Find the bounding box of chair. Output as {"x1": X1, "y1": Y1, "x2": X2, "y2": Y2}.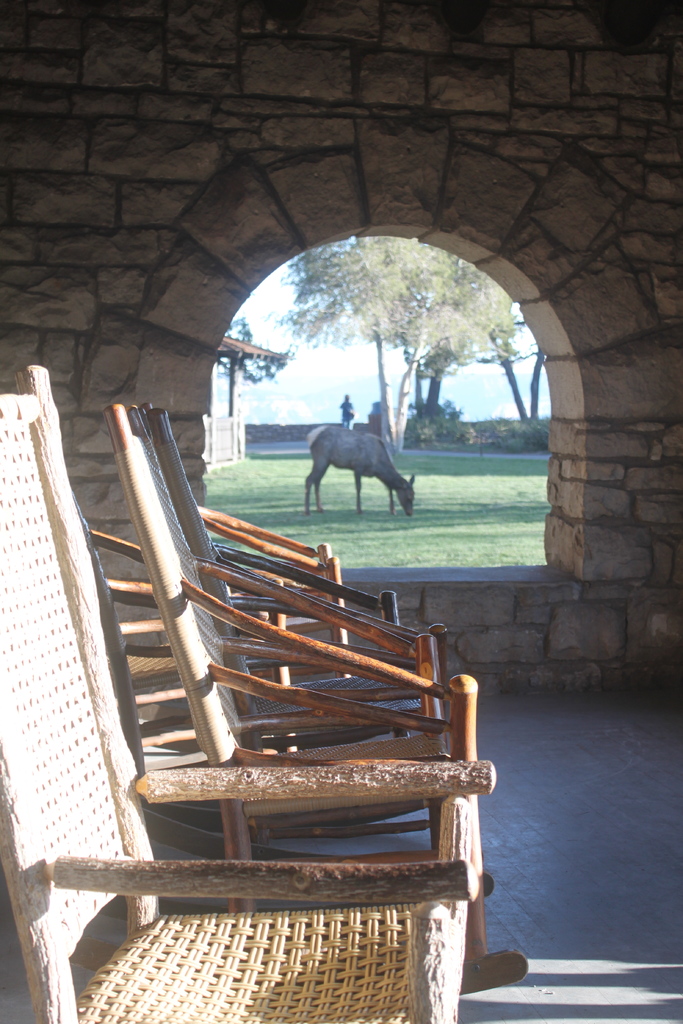
{"x1": 106, "y1": 401, "x2": 527, "y2": 994}.
